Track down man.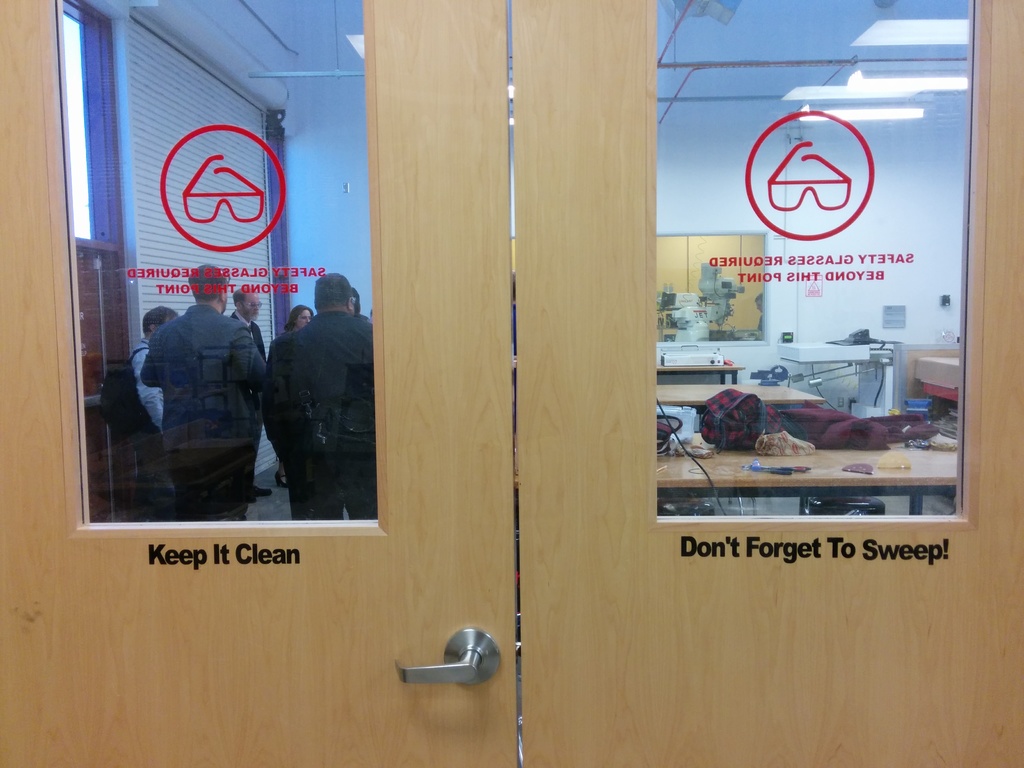
Tracked to (126,305,179,524).
